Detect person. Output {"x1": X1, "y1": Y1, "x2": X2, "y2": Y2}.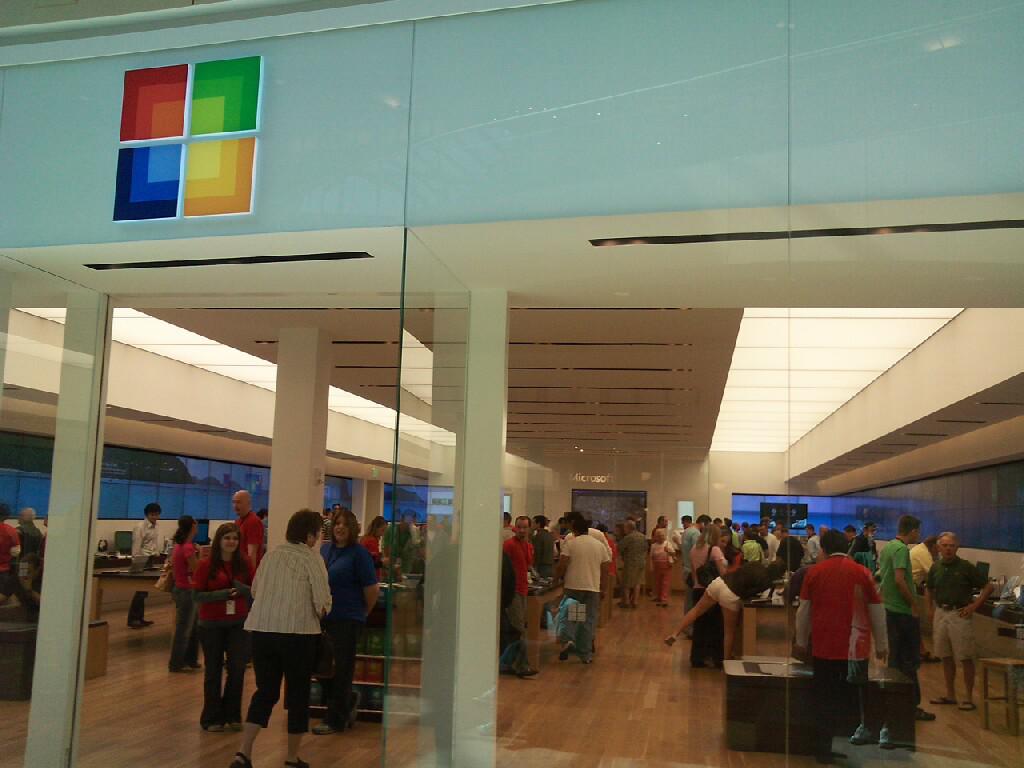
{"x1": 920, "y1": 534, "x2": 994, "y2": 714}.
